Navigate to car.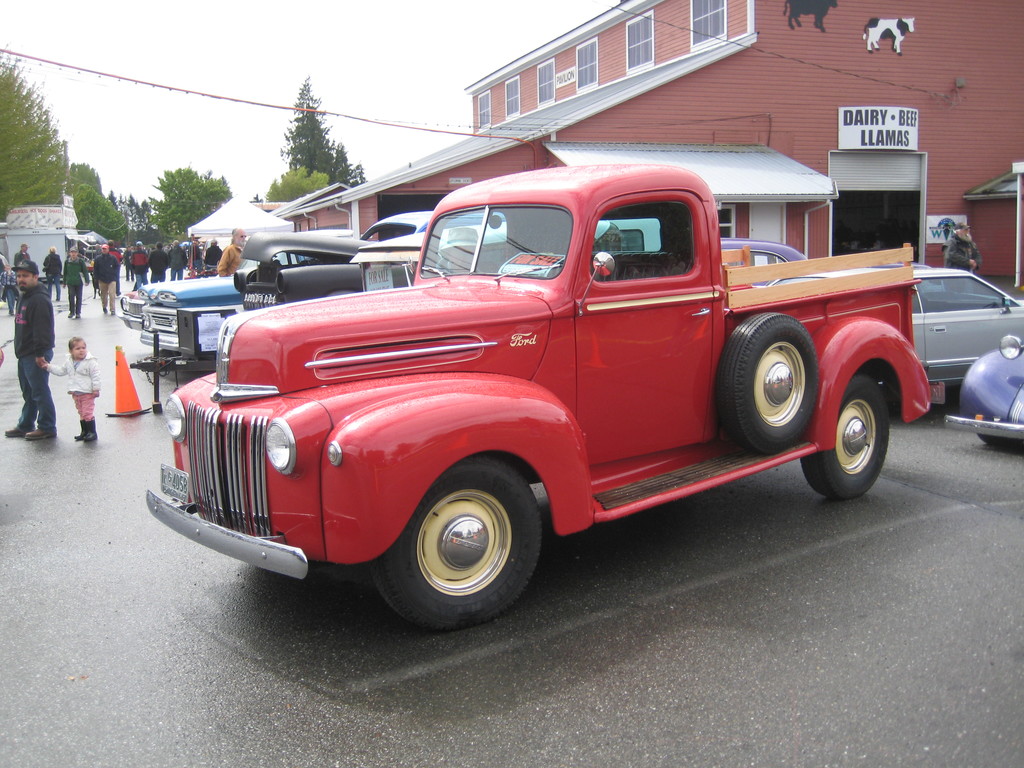
Navigation target: [x1=698, y1=236, x2=831, y2=294].
